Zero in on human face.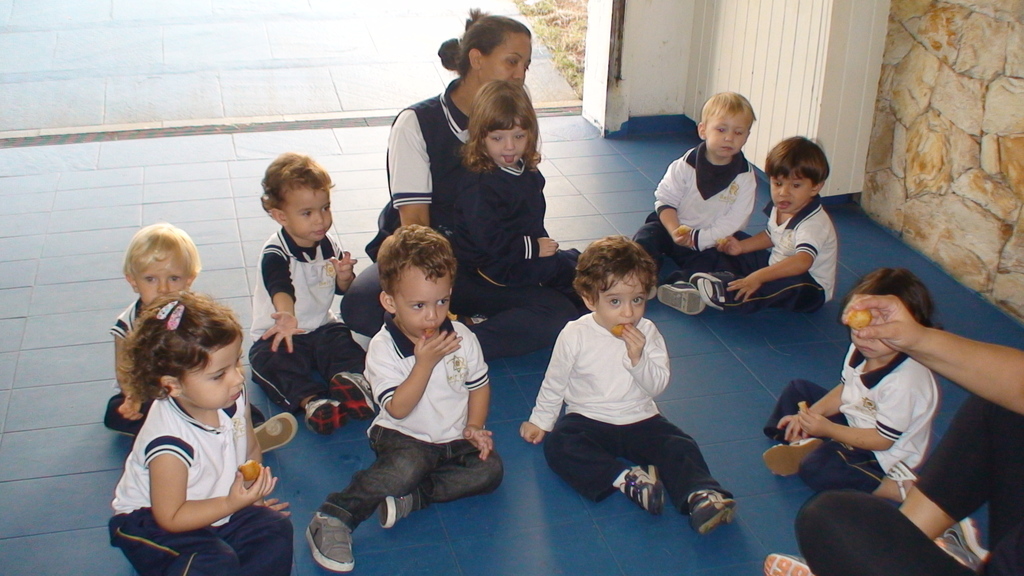
Zeroed in: box(479, 33, 531, 85).
